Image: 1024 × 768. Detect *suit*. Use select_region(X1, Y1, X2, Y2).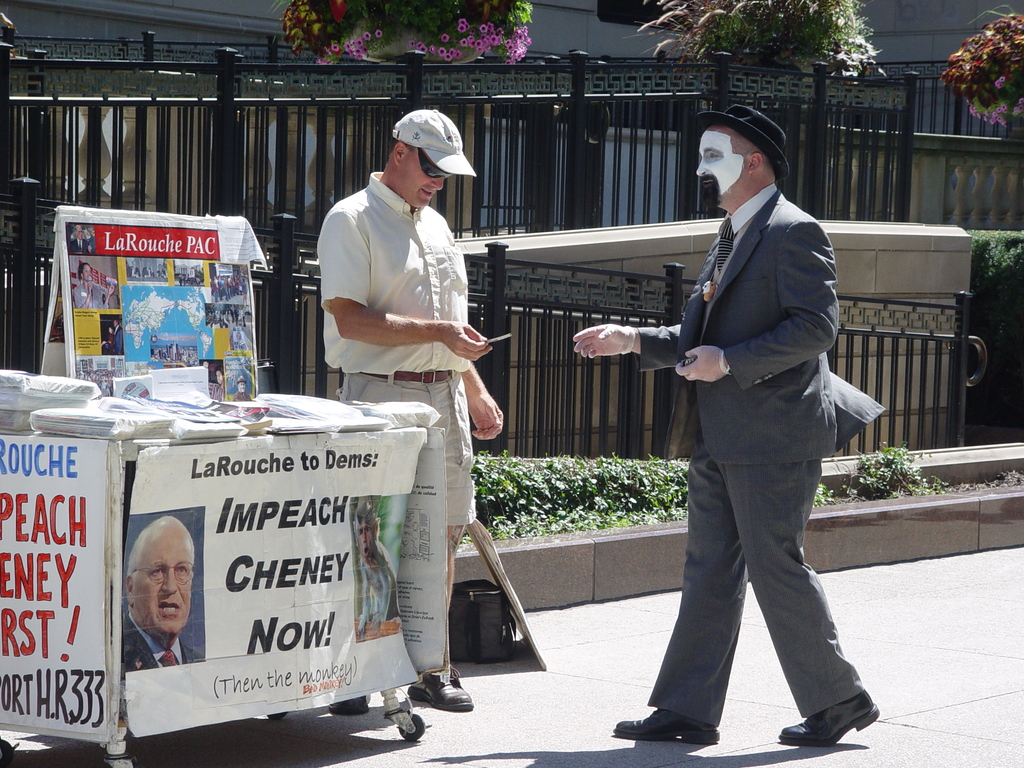
select_region(644, 115, 876, 746).
